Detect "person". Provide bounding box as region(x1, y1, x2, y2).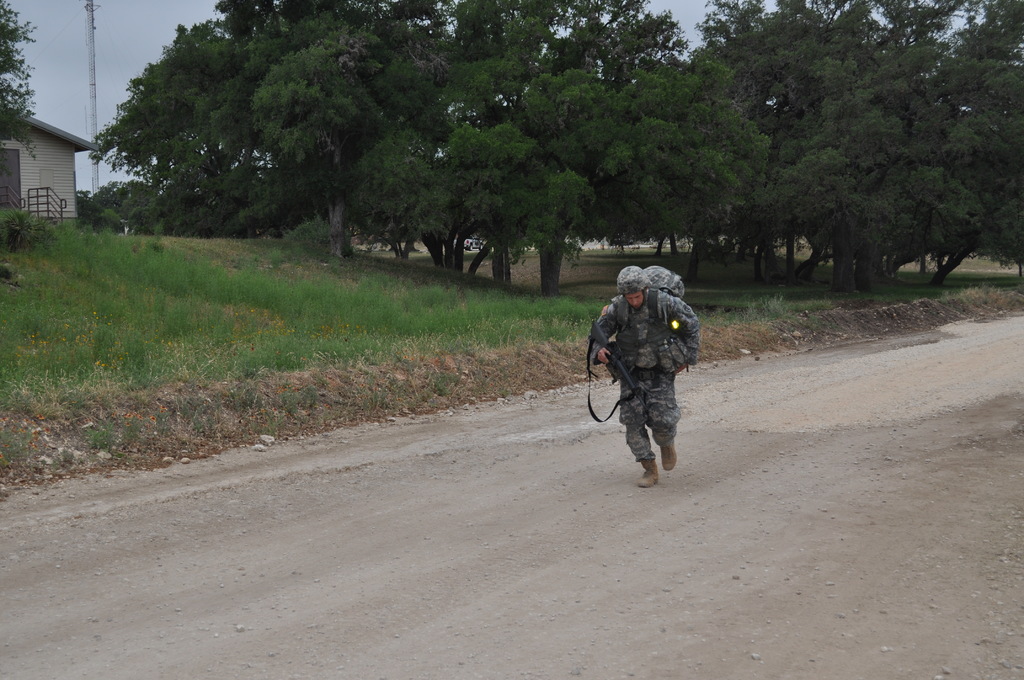
region(598, 256, 700, 498).
